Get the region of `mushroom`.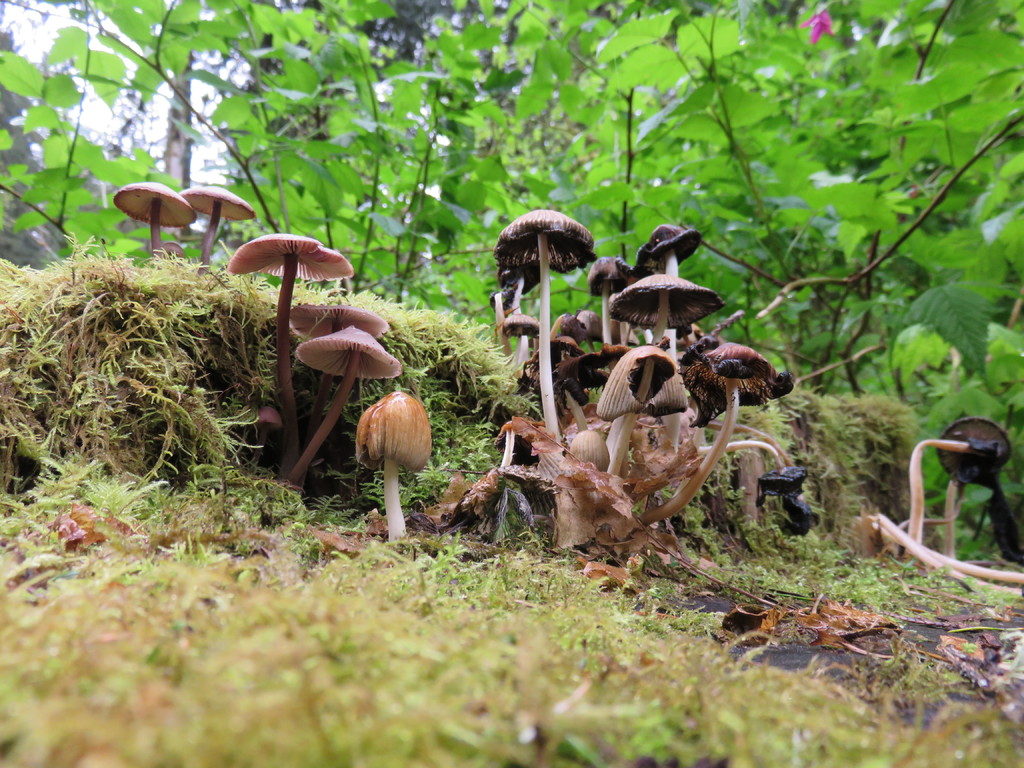
l=112, t=181, r=195, b=260.
